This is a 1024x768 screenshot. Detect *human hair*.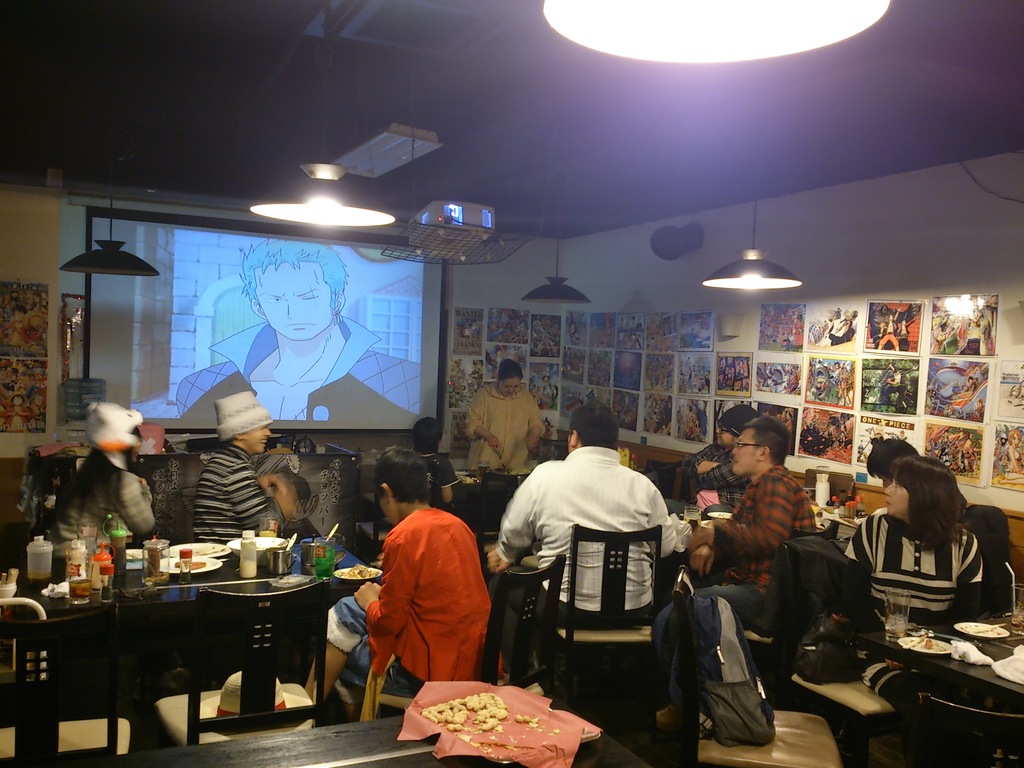
495 360 522 381.
